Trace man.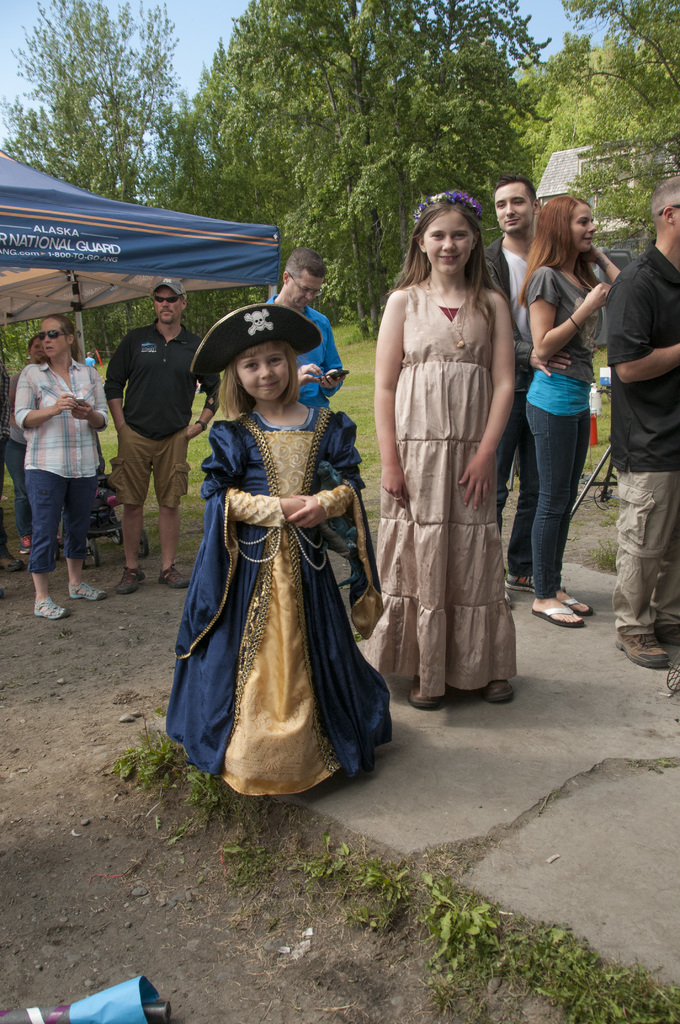
Traced to bbox=[253, 259, 346, 425].
